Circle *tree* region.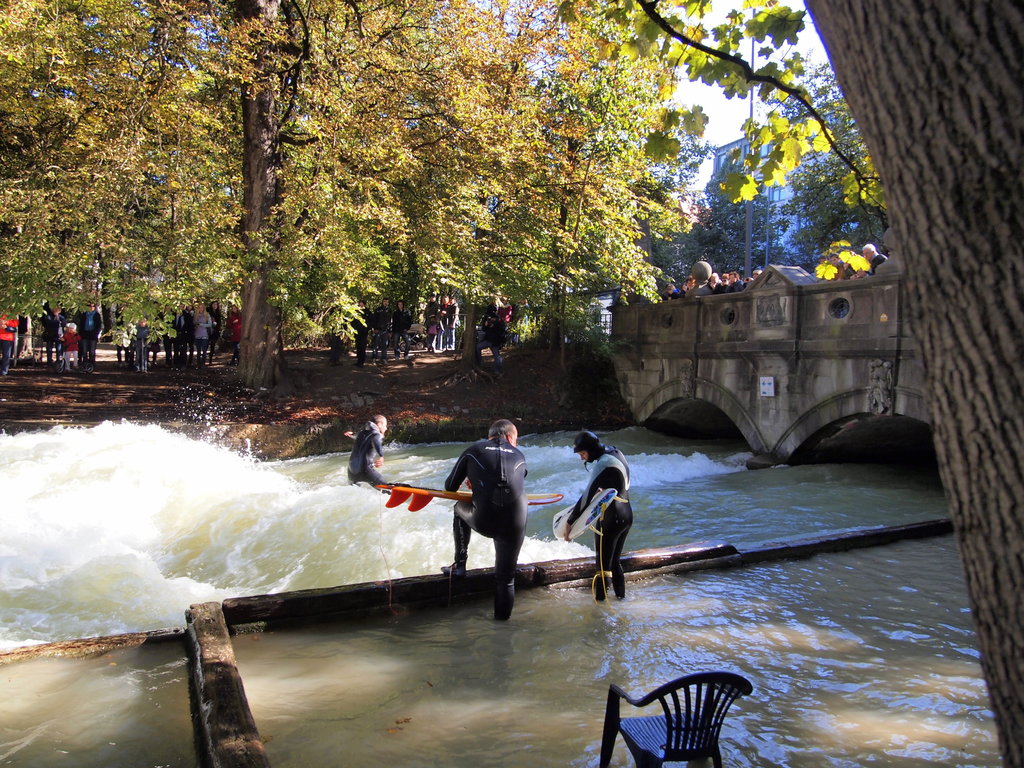
Region: select_region(0, 1, 699, 385).
